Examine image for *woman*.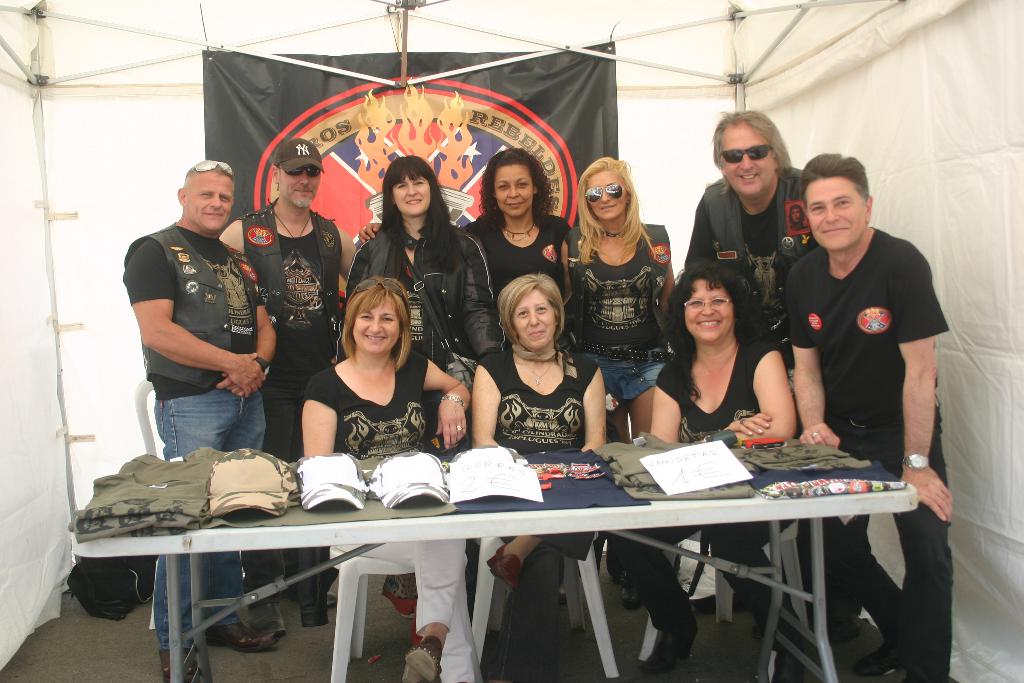
Examination result: 615, 258, 797, 682.
